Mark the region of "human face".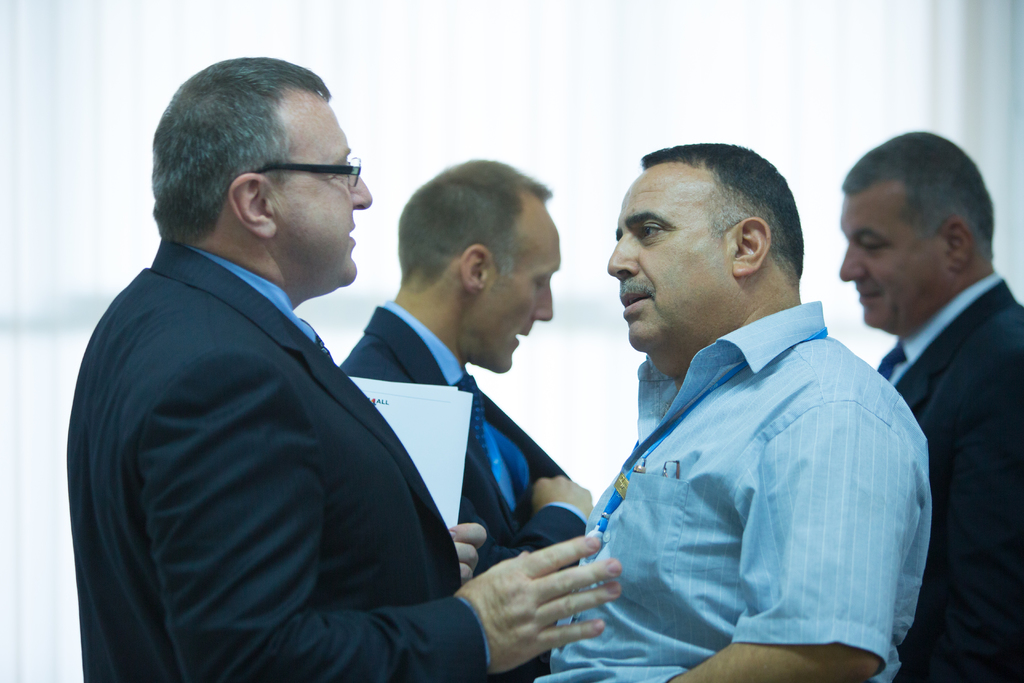
Region: rect(493, 200, 564, 375).
